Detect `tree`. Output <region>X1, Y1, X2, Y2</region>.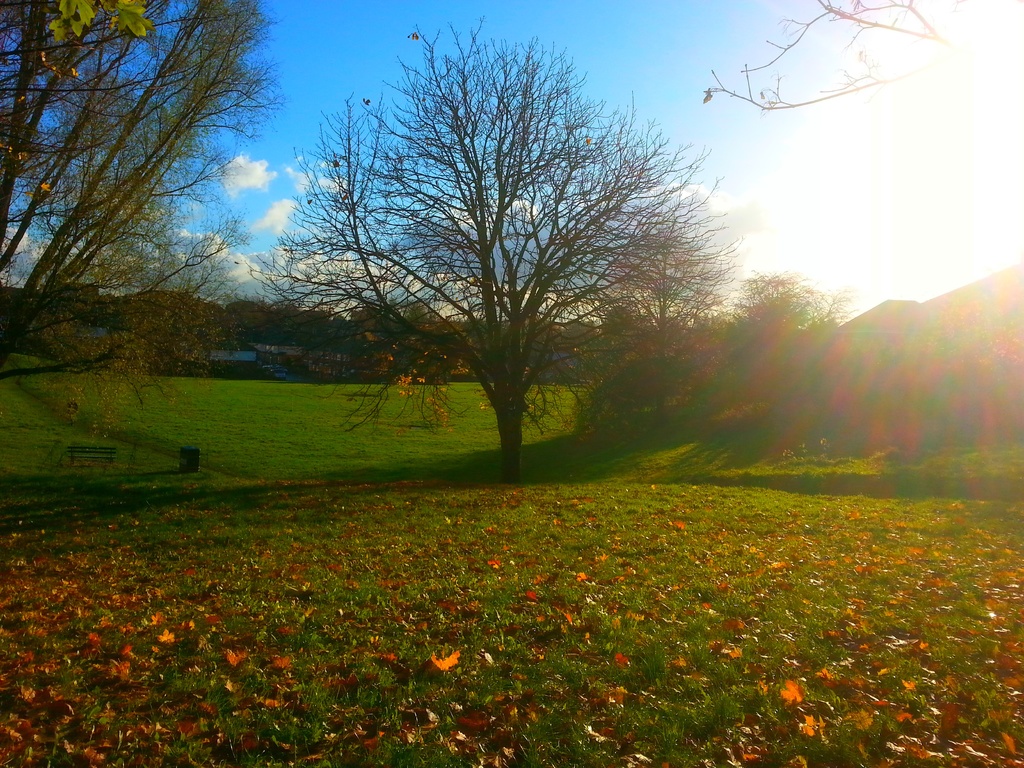
<region>295, 33, 708, 488</region>.
